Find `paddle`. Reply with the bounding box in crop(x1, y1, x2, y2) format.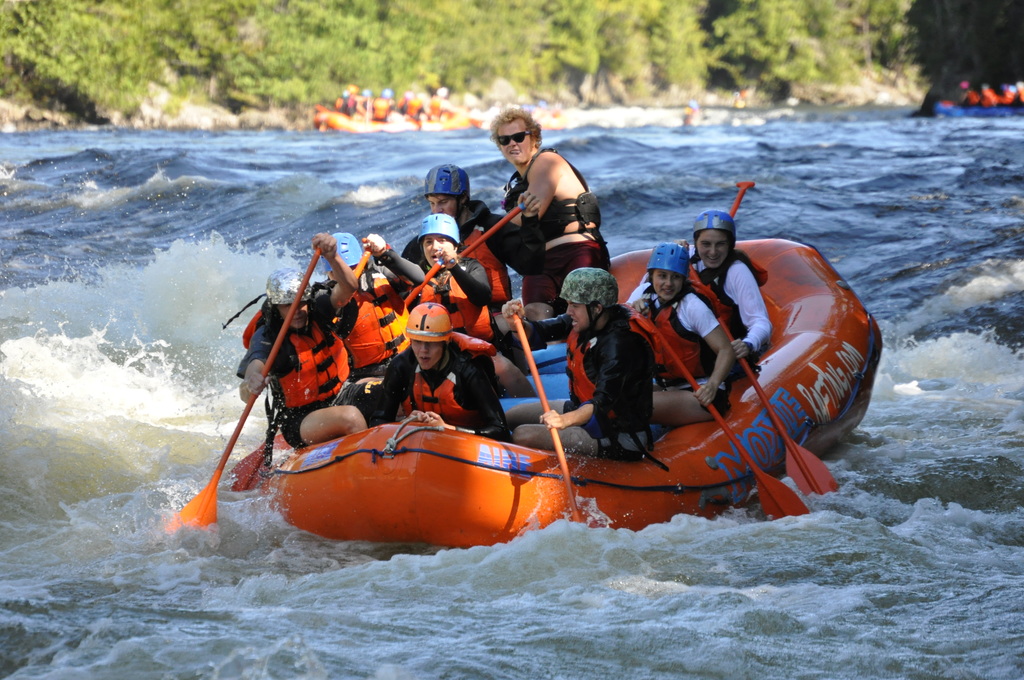
crop(717, 316, 834, 498).
